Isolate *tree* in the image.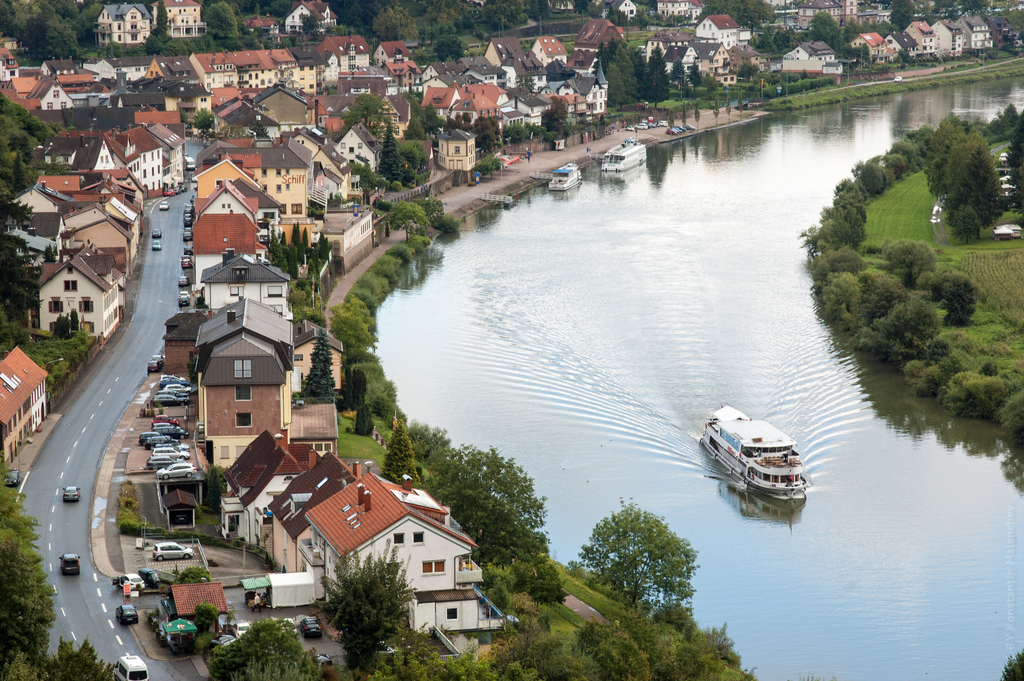
Isolated region: {"left": 351, "top": 367, "right": 361, "bottom": 411}.
